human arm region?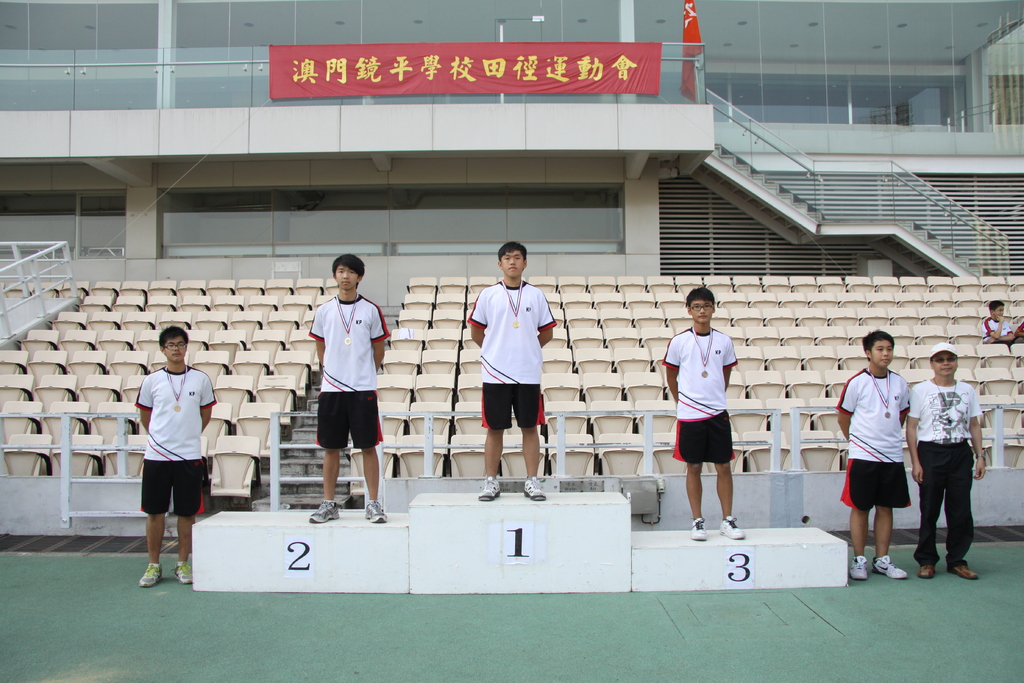
bbox=[540, 289, 559, 343]
